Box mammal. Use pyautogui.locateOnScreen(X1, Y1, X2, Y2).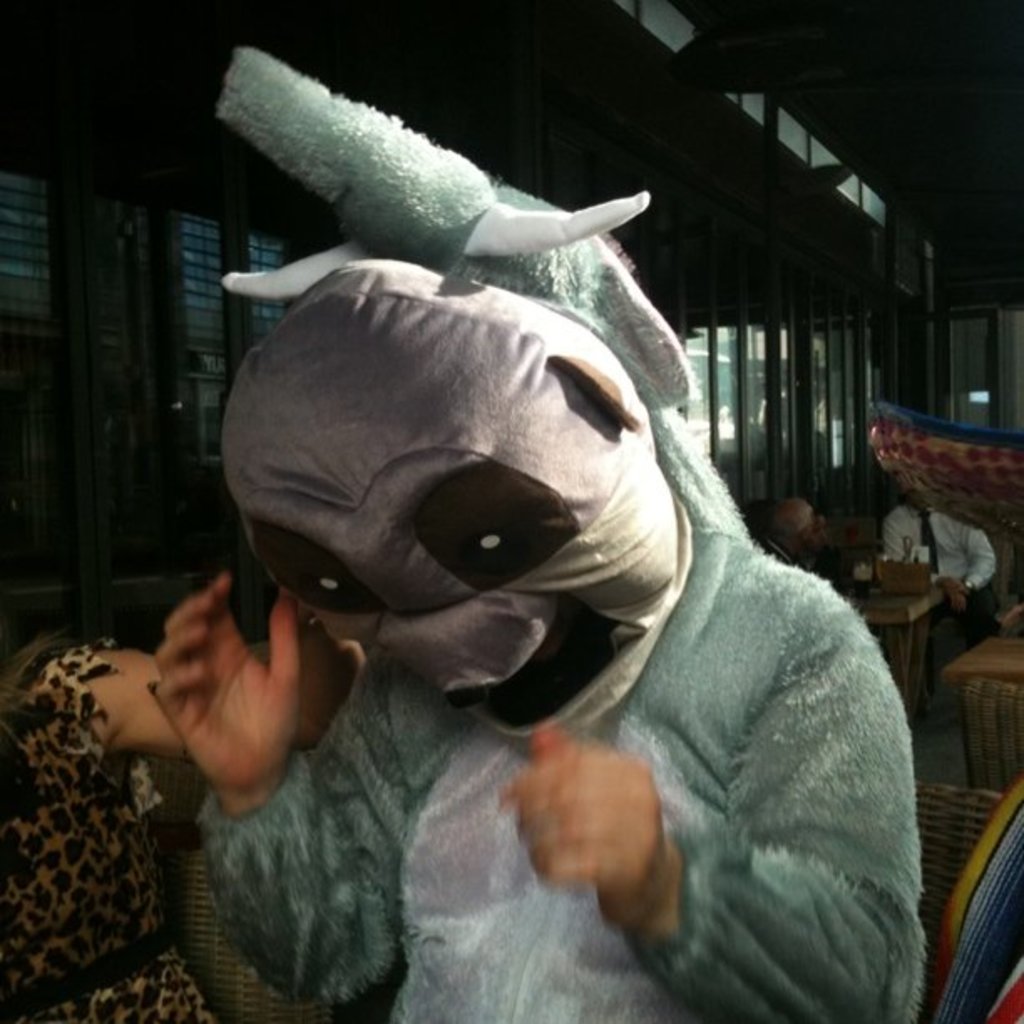
pyautogui.locateOnScreen(882, 480, 1002, 714).
